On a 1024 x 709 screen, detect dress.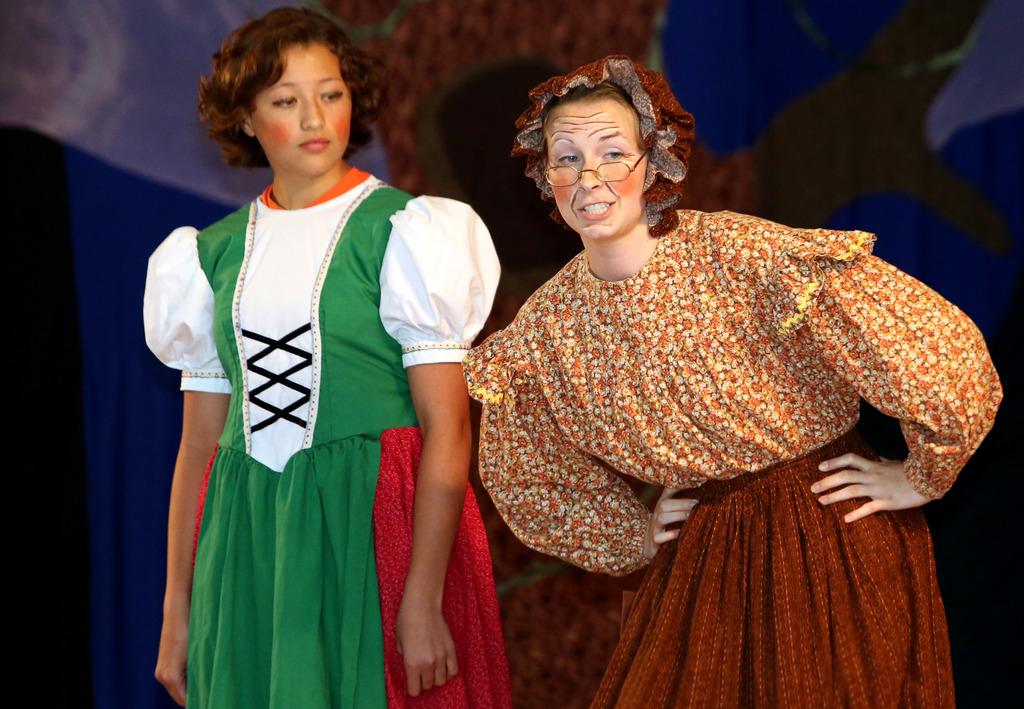
143:165:502:708.
